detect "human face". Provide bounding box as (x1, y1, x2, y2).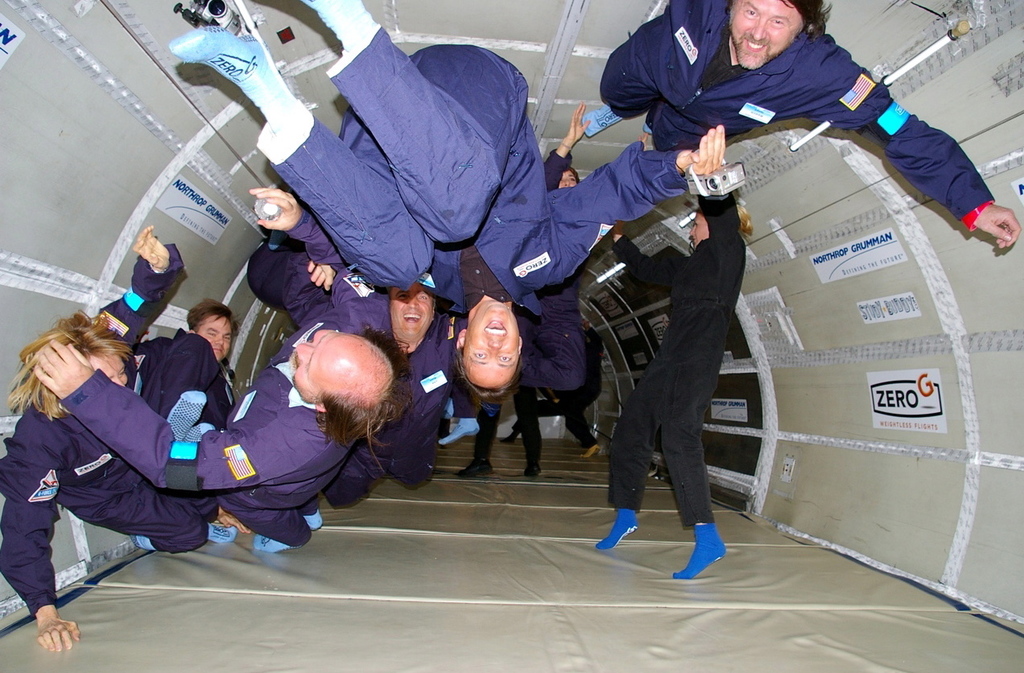
(197, 315, 234, 362).
